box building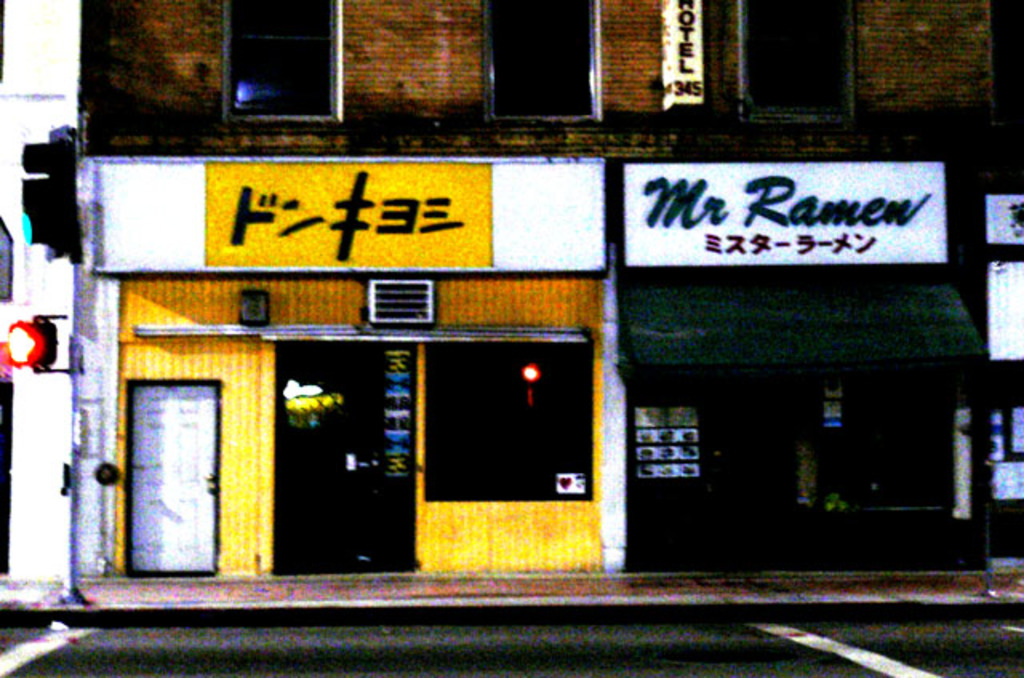
select_region(77, 0, 1022, 576)
